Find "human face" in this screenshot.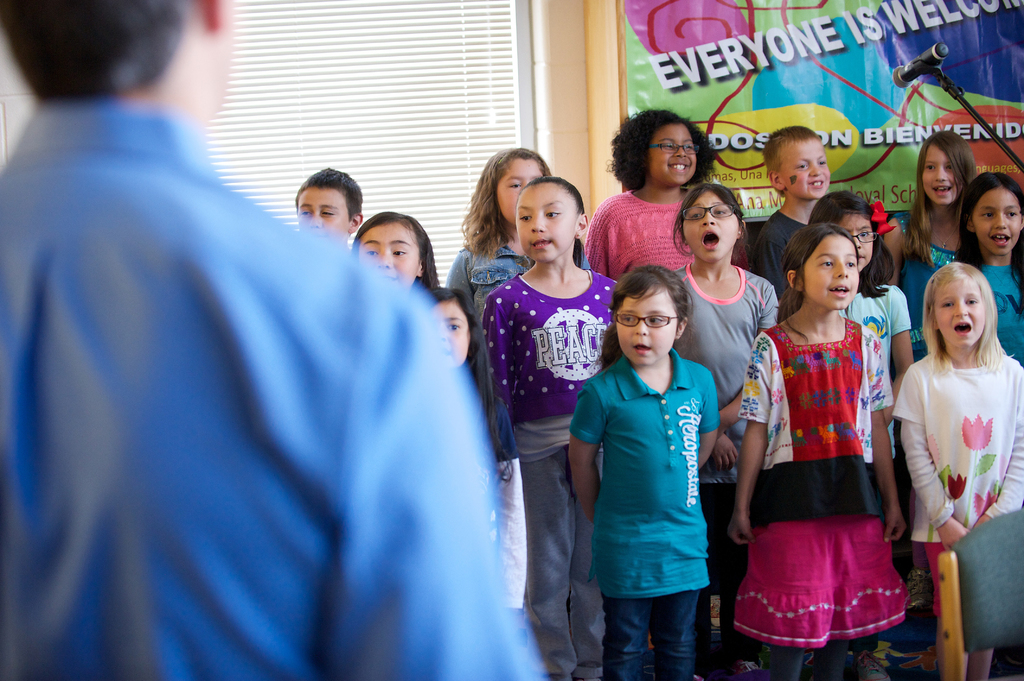
The bounding box for "human face" is [973, 191, 1022, 255].
